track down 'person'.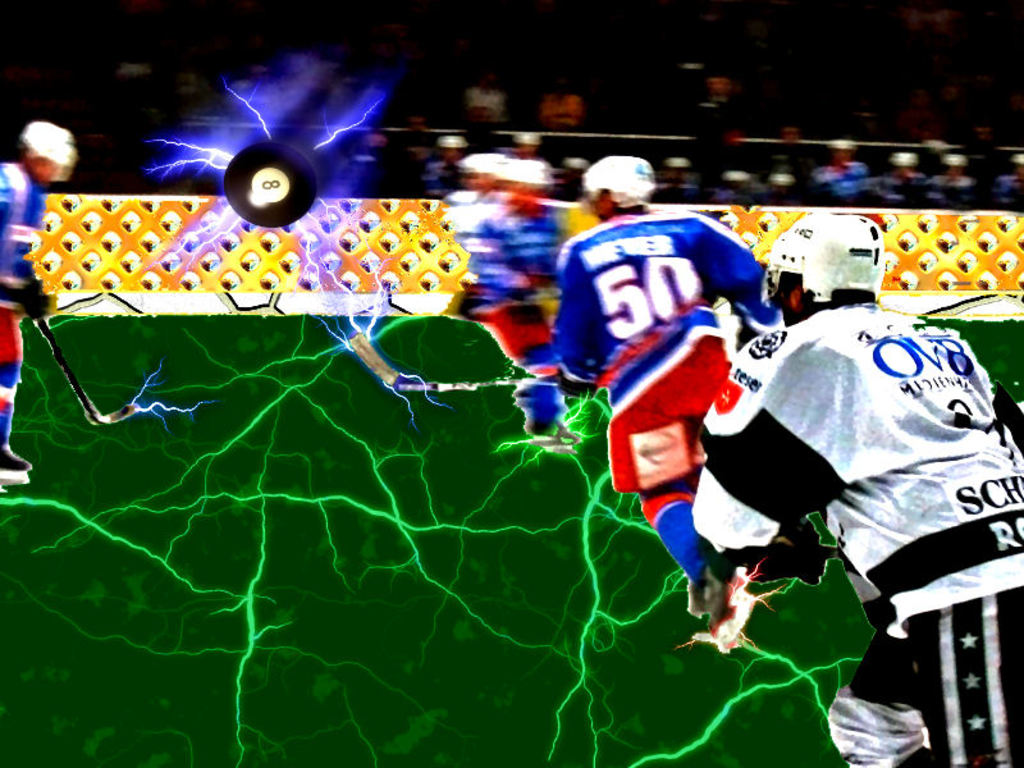
Tracked to [692, 212, 1023, 767].
